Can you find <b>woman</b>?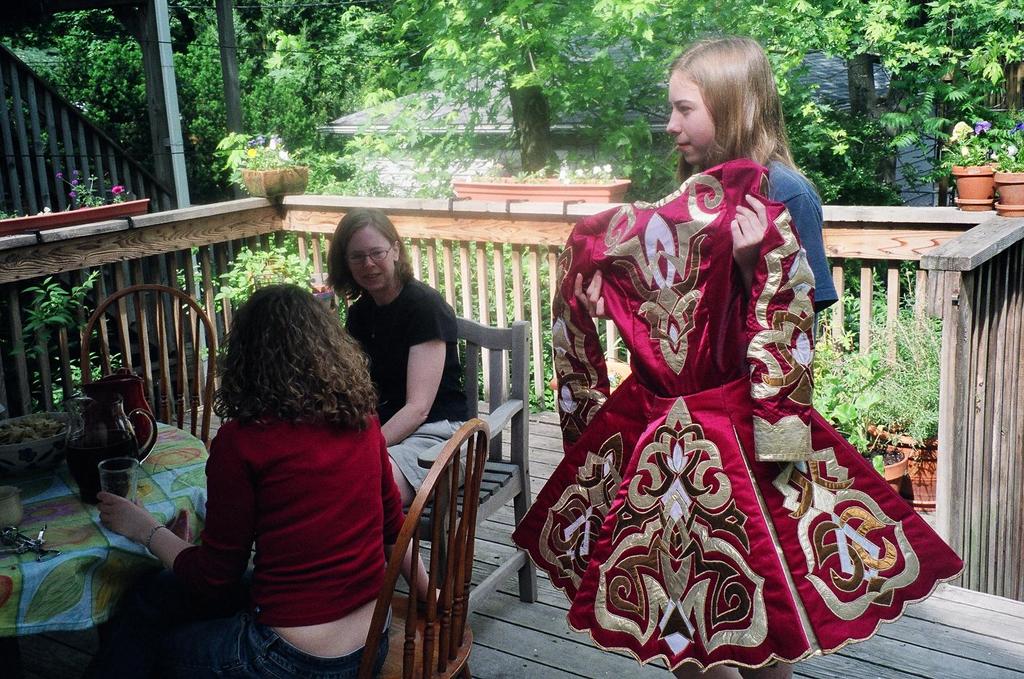
Yes, bounding box: locate(324, 202, 470, 613).
